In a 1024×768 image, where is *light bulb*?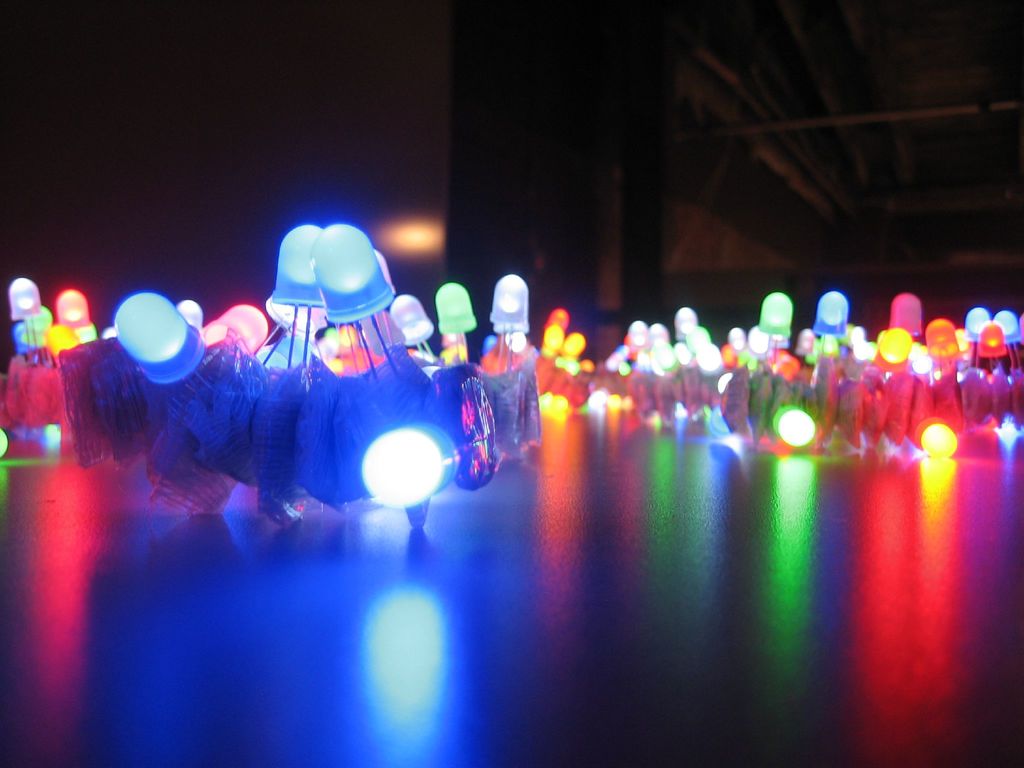
pyautogui.locateOnScreen(351, 440, 447, 516).
